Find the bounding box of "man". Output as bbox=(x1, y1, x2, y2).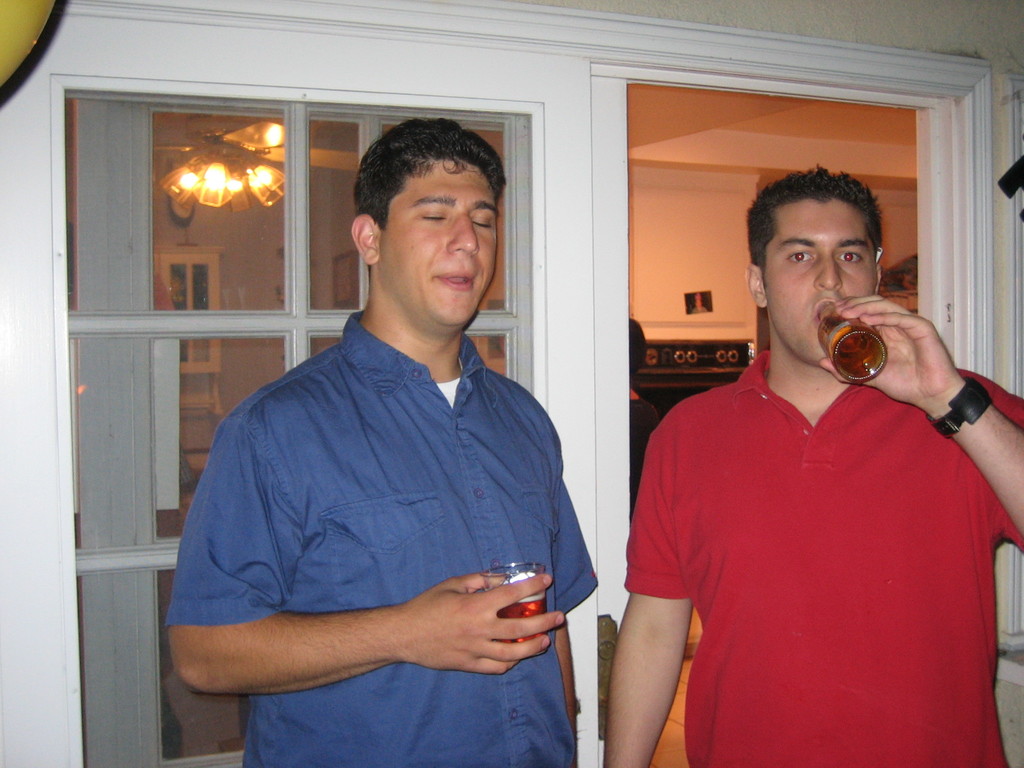
bbox=(609, 184, 1023, 767).
